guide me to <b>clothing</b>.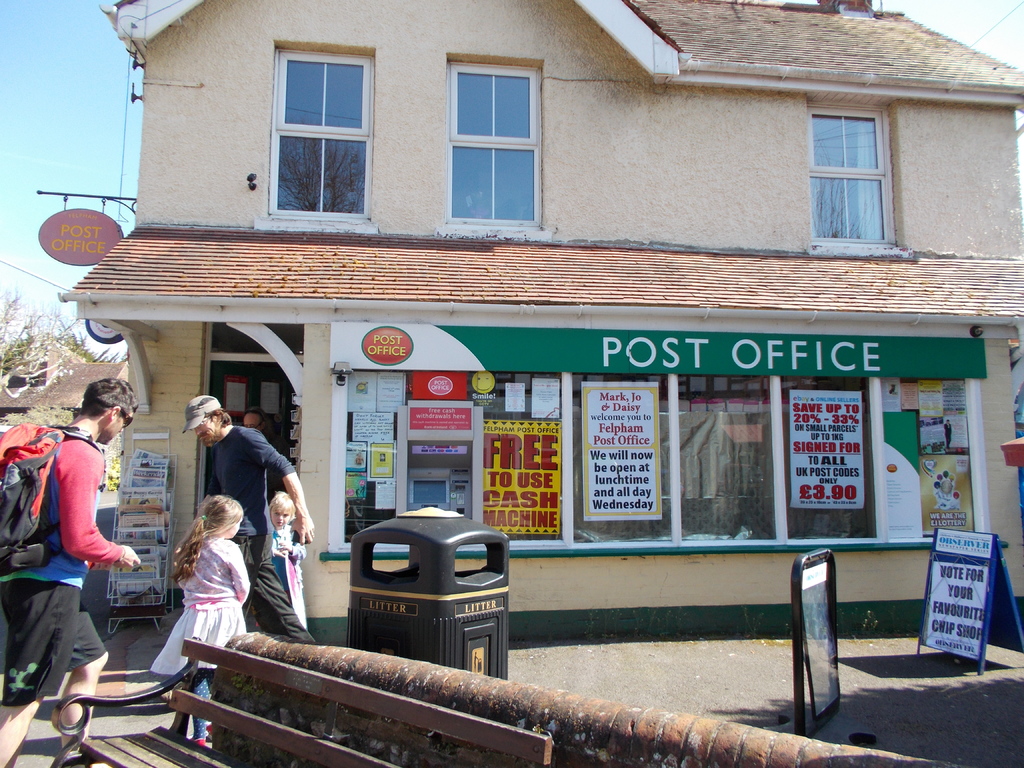
Guidance: l=149, t=534, r=252, b=668.
